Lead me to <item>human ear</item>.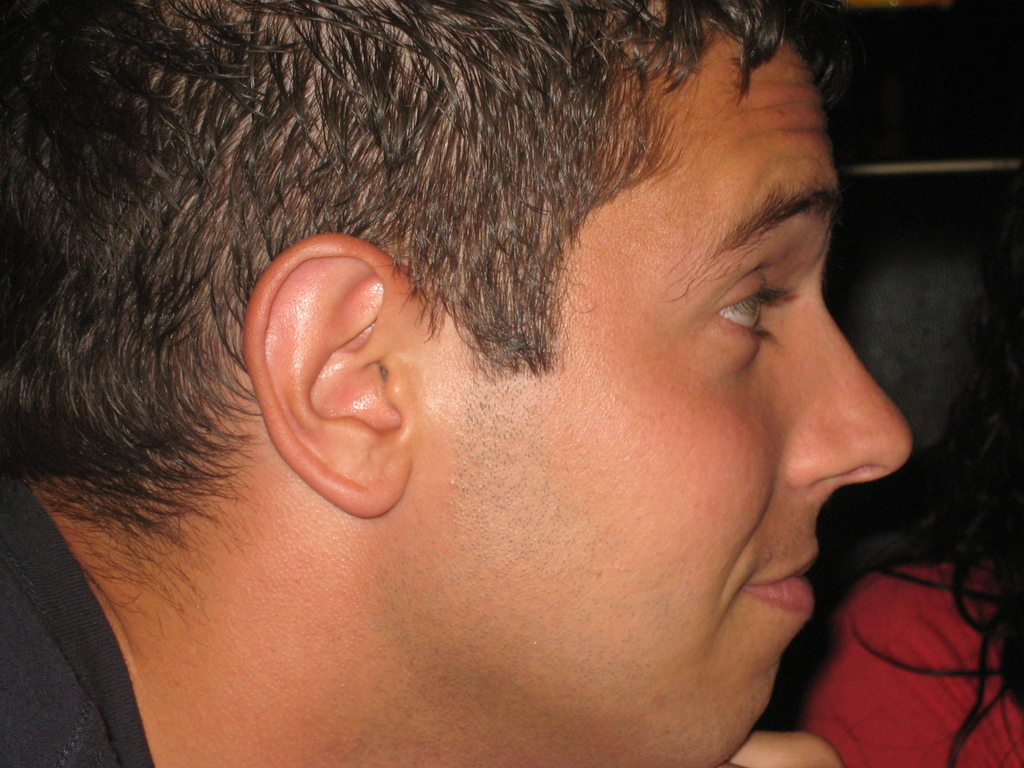
Lead to crop(246, 236, 417, 516).
